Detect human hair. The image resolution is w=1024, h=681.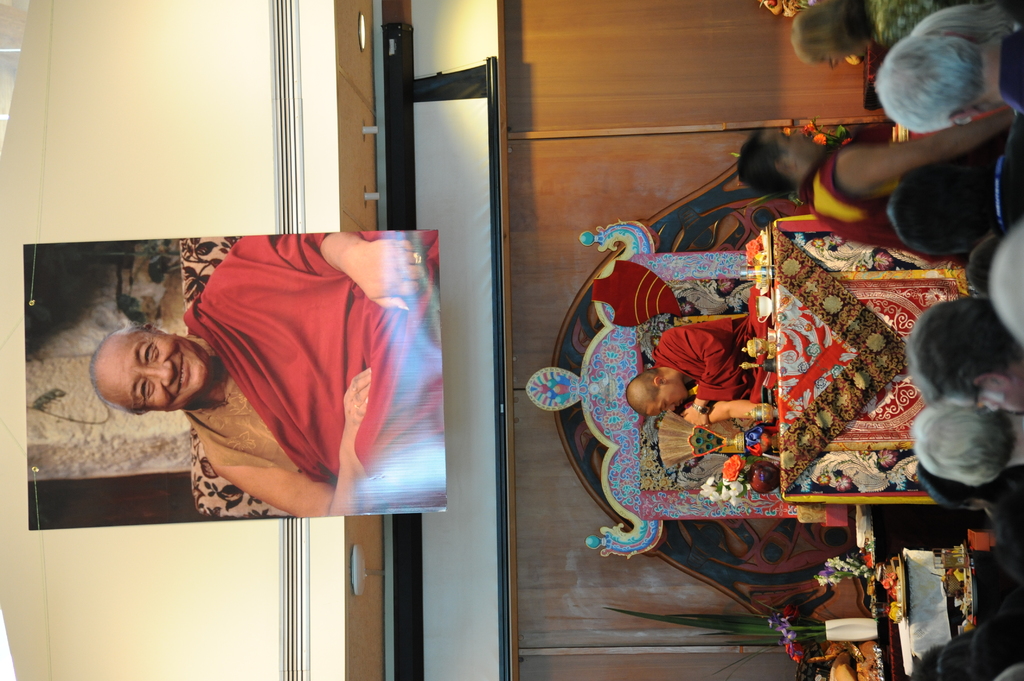
crop(908, 390, 1016, 483).
